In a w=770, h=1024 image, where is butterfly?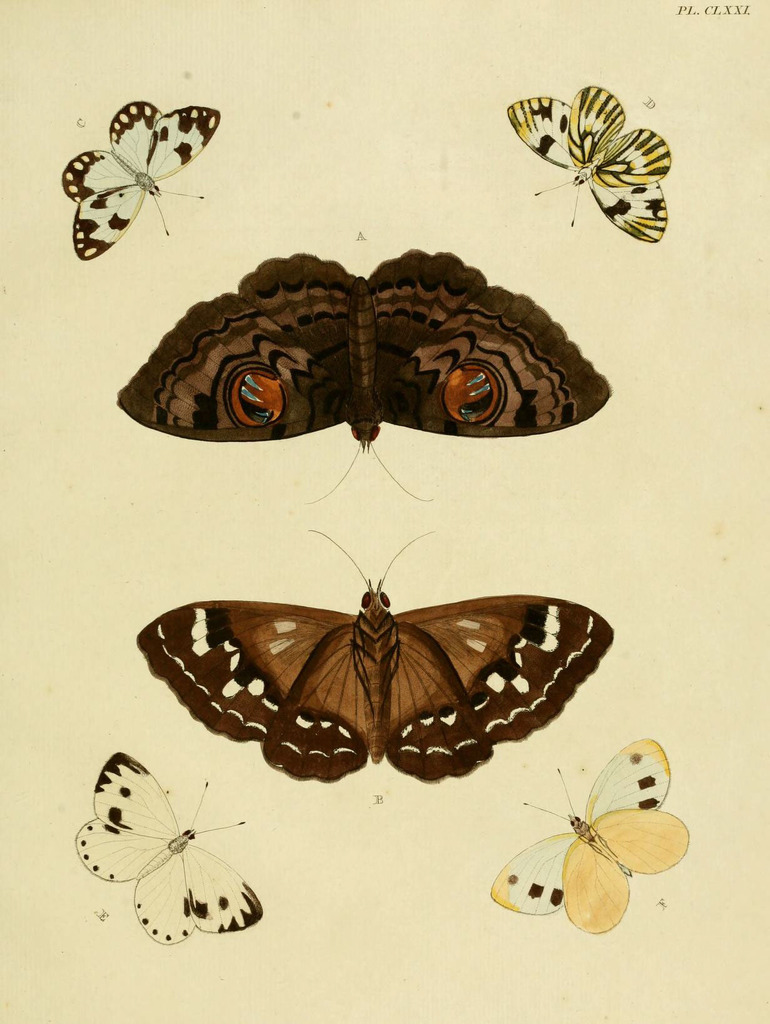
rect(485, 748, 677, 936).
